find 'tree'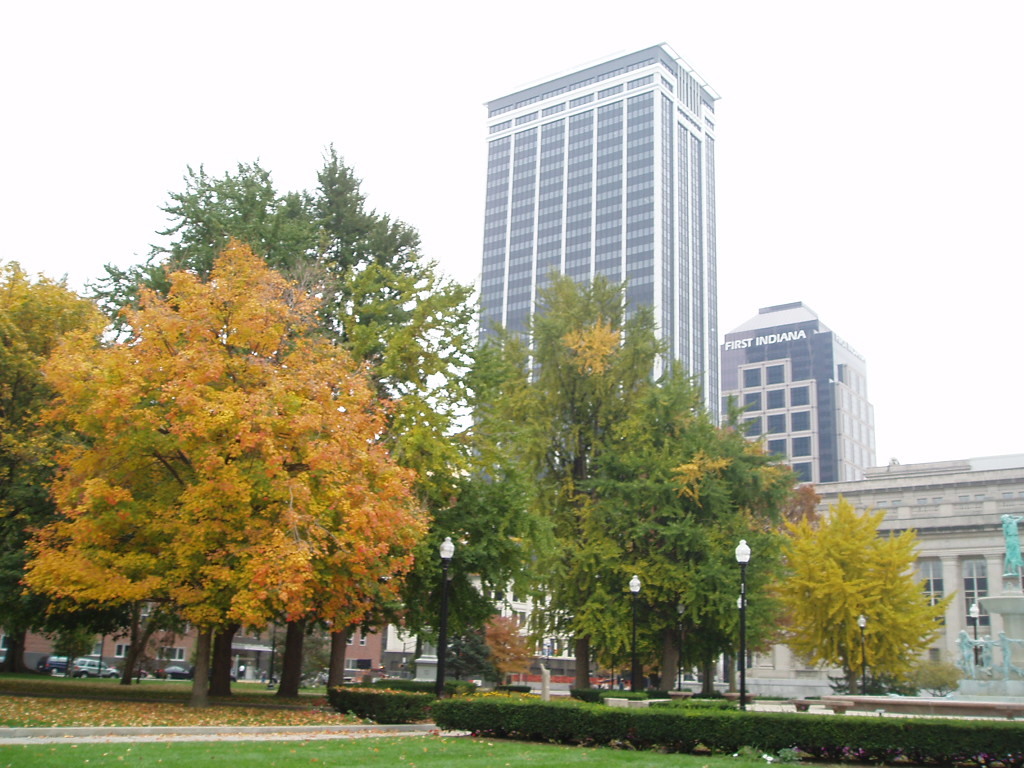
481/608/535/688
